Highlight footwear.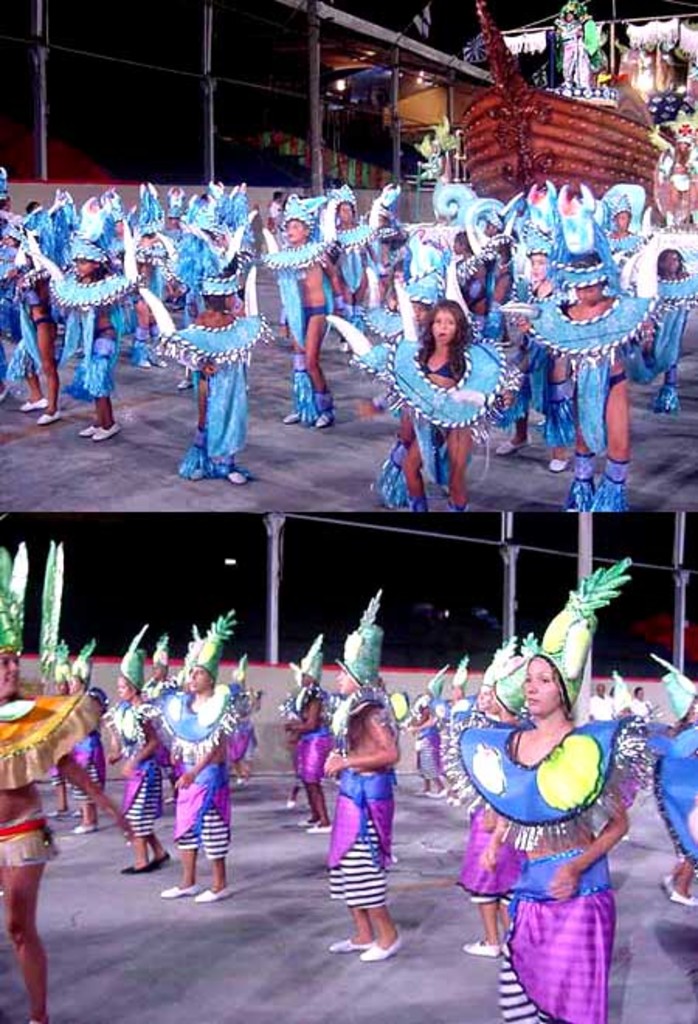
Highlighted region: box=[414, 782, 430, 794].
